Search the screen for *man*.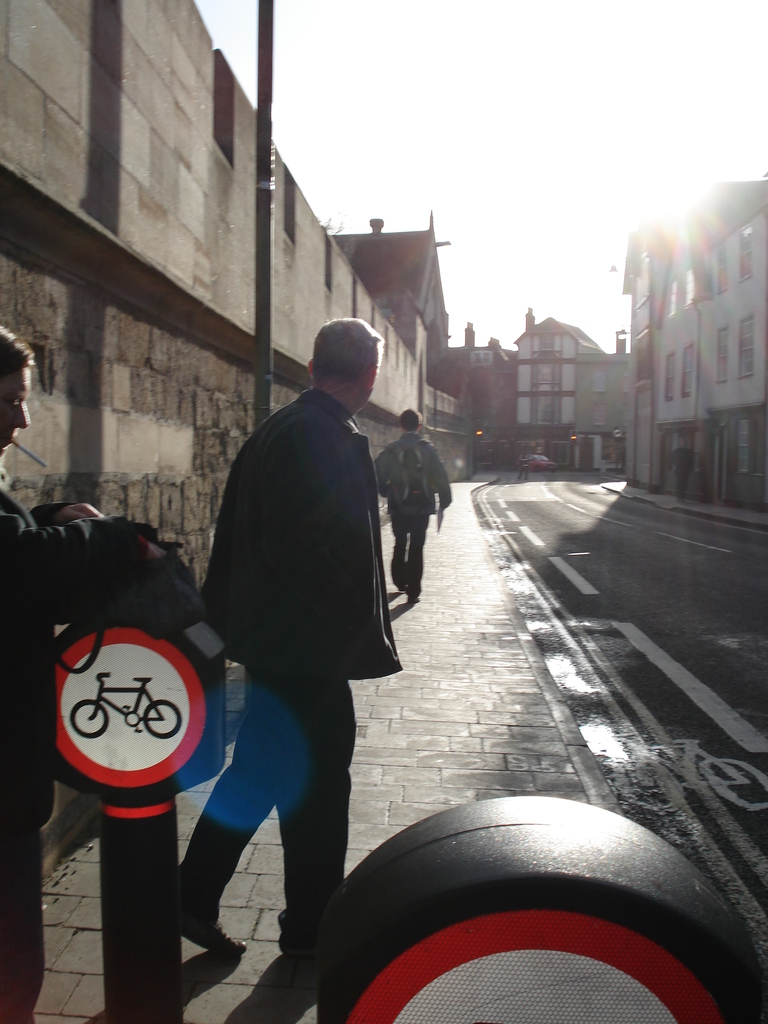
Found at BBox(185, 304, 421, 970).
